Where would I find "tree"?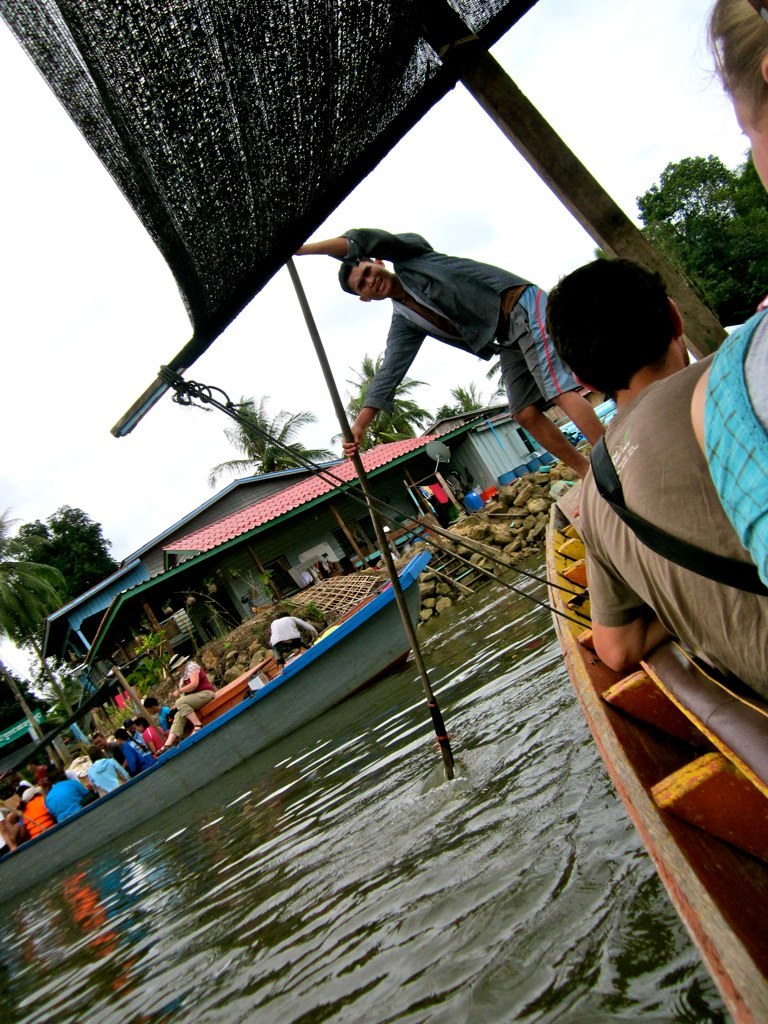
At Rect(0, 495, 63, 660).
